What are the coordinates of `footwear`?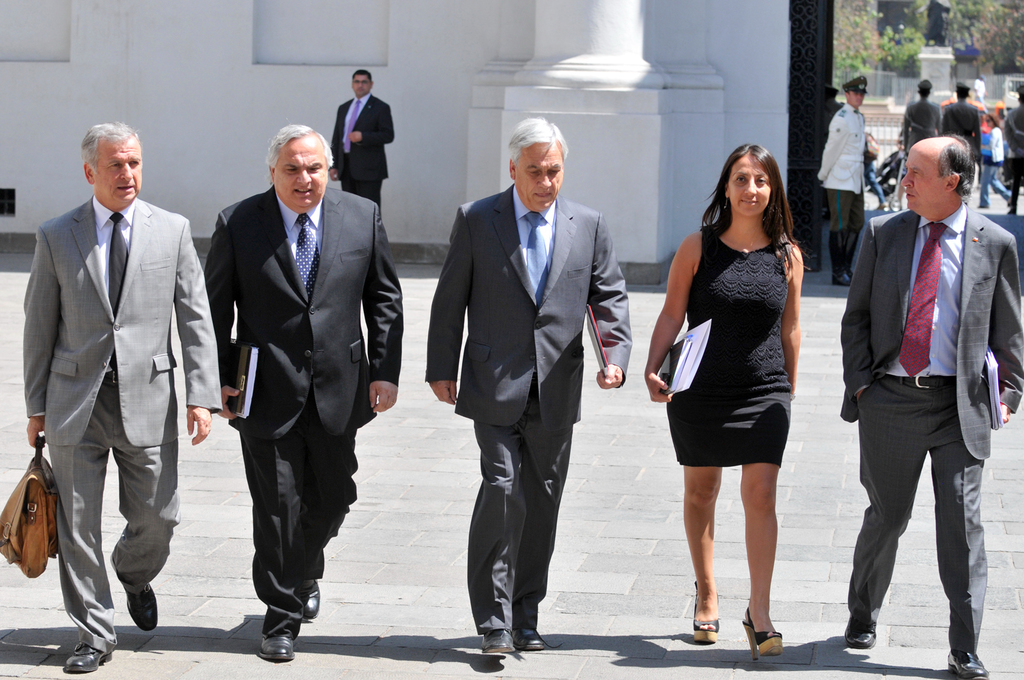
949/651/1001/679.
